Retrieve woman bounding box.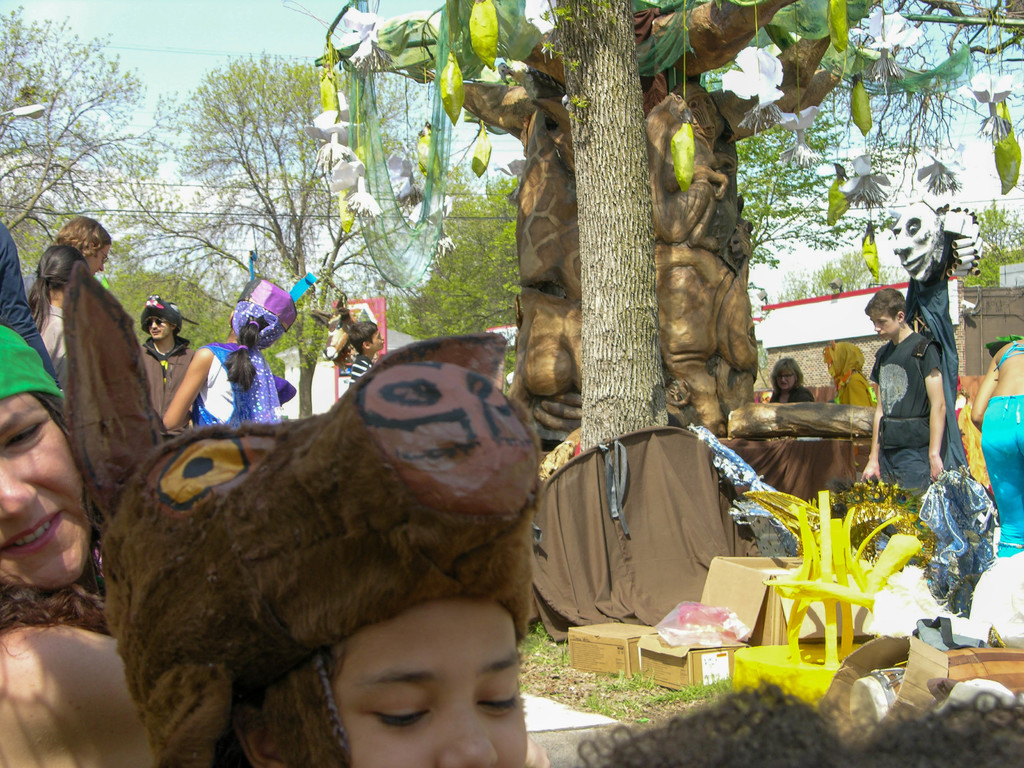
Bounding box: box=[164, 250, 315, 428].
